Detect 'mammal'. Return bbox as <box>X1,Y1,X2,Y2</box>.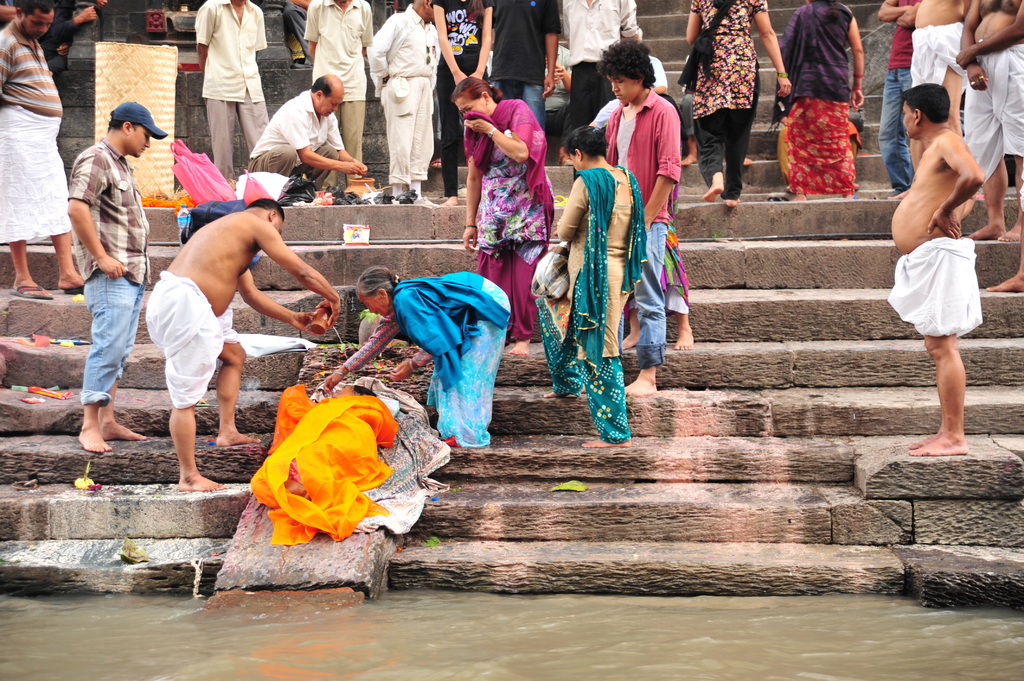
<box>687,0,792,200</box>.
